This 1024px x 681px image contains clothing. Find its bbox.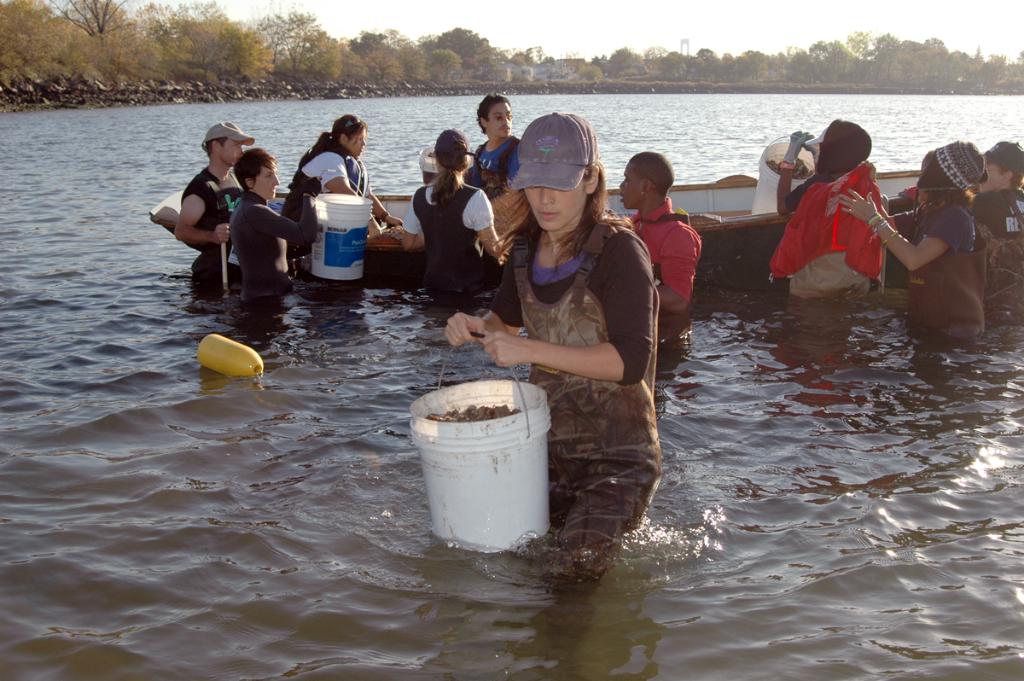
Rect(465, 127, 527, 201).
